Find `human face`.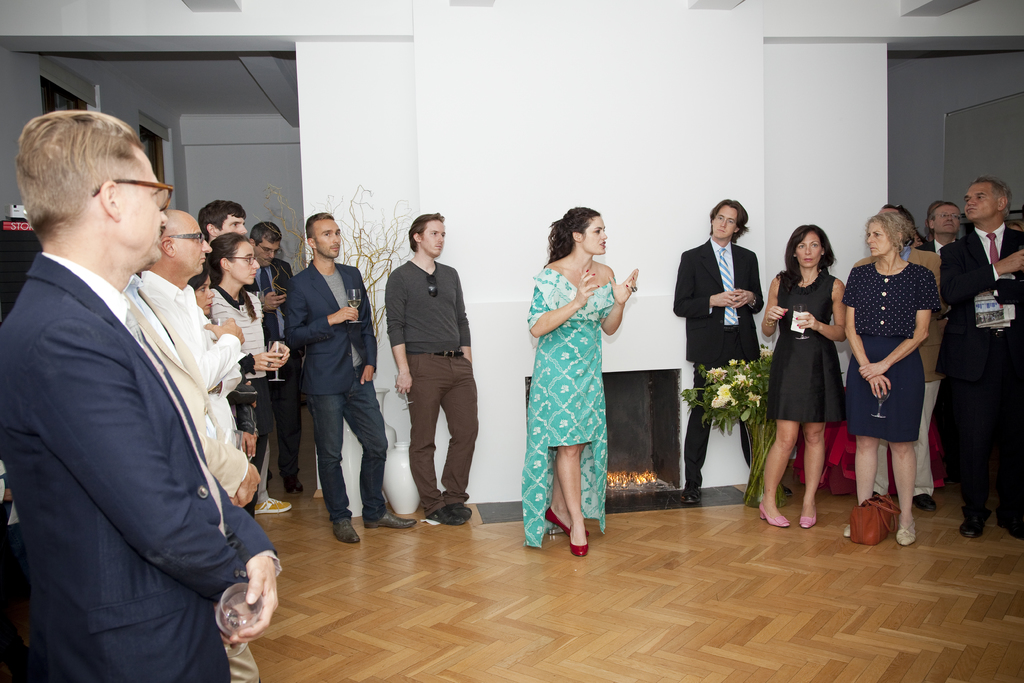
[left=580, top=217, right=607, bottom=252].
